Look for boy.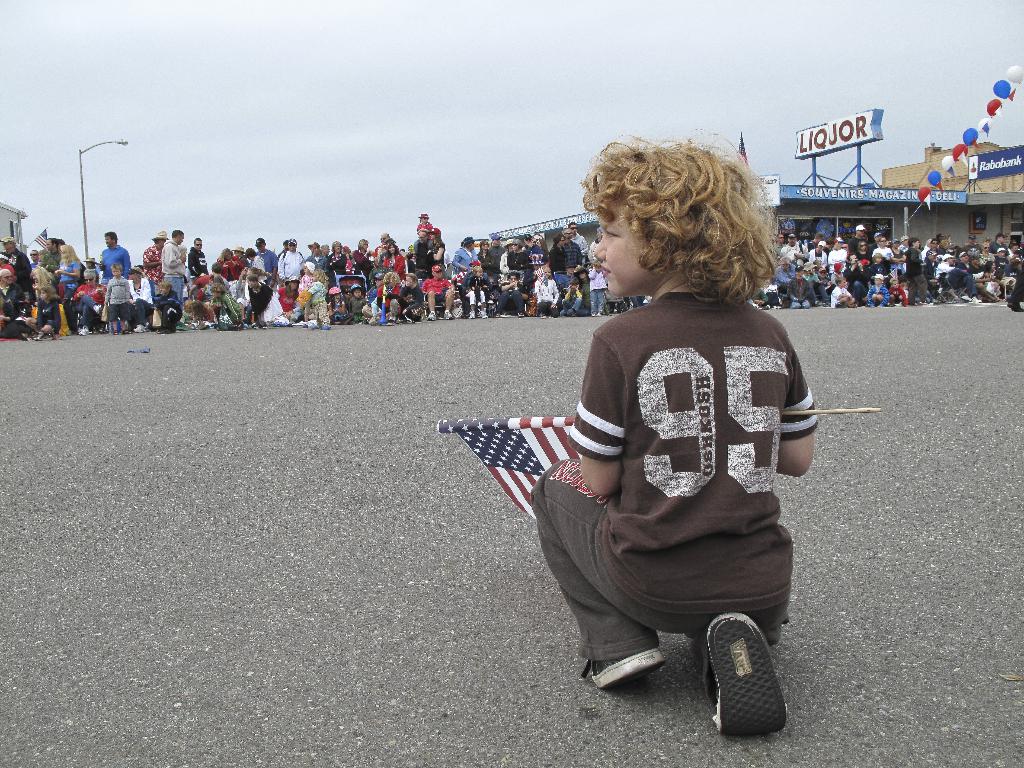
Found: [x1=306, y1=244, x2=326, y2=269].
